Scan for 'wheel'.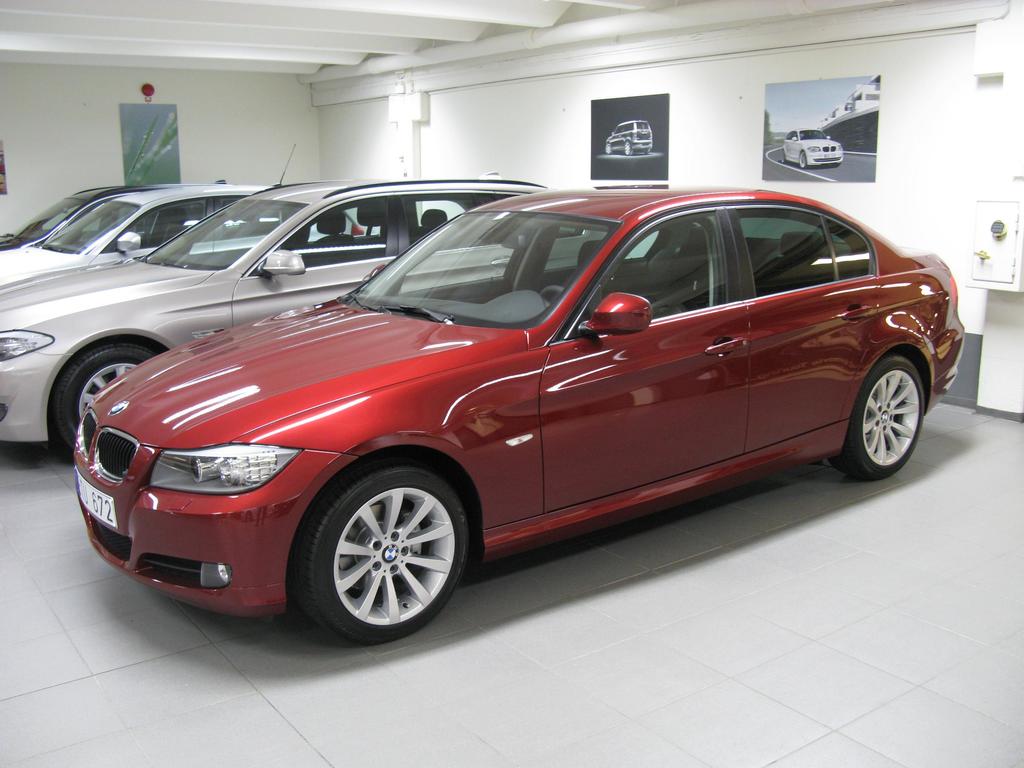
Scan result: crop(538, 284, 589, 321).
